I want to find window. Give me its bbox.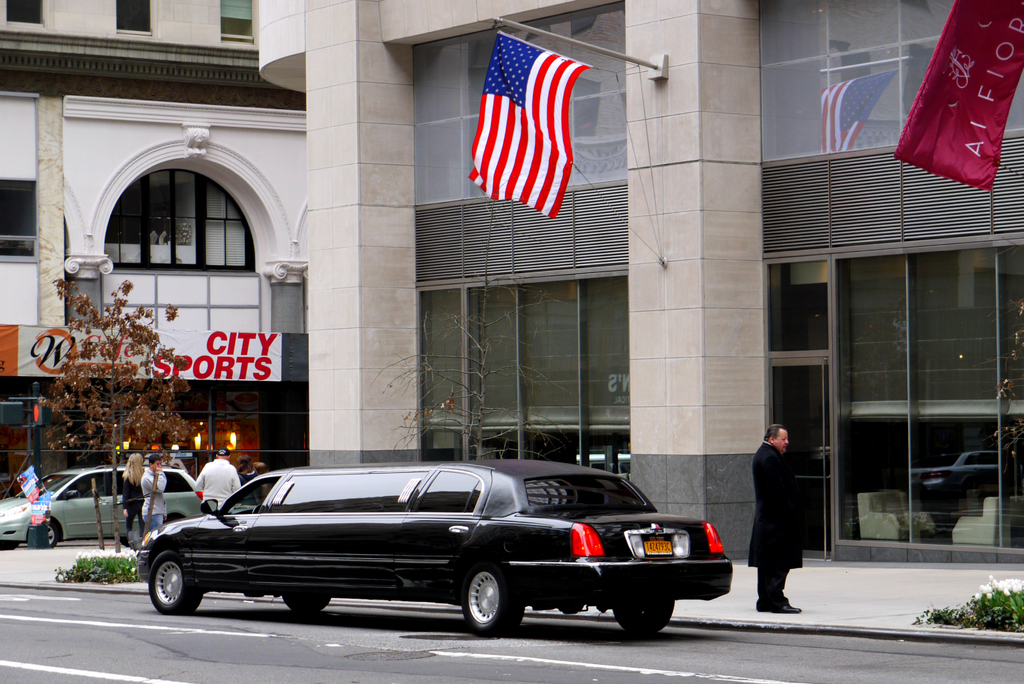
select_region(111, 167, 256, 270).
